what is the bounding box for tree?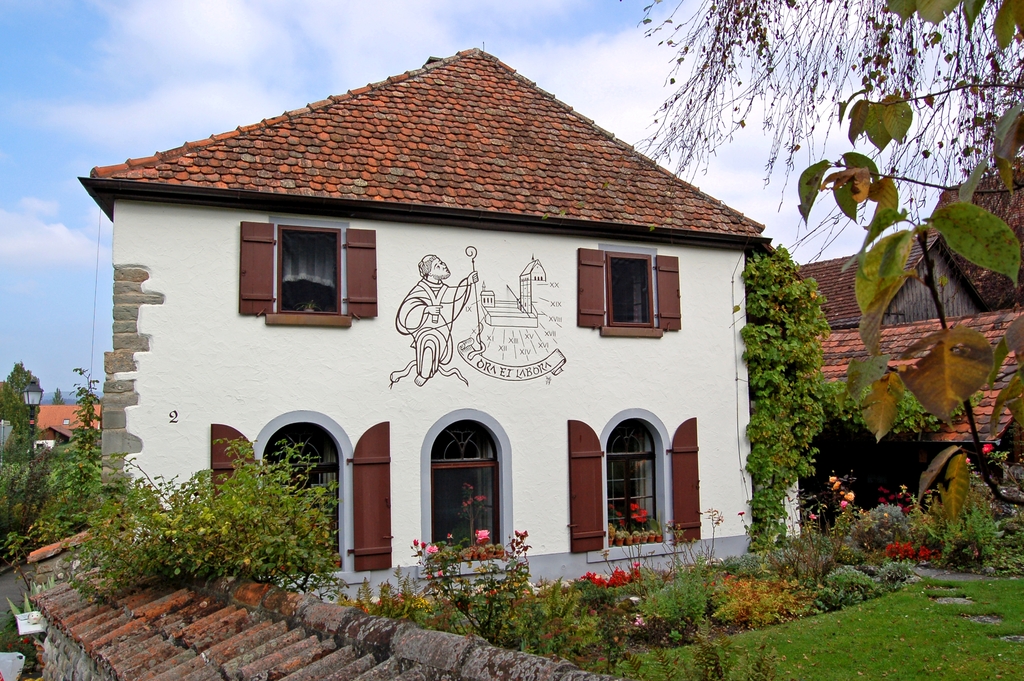
[x1=0, y1=352, x2=42, y2=459].
